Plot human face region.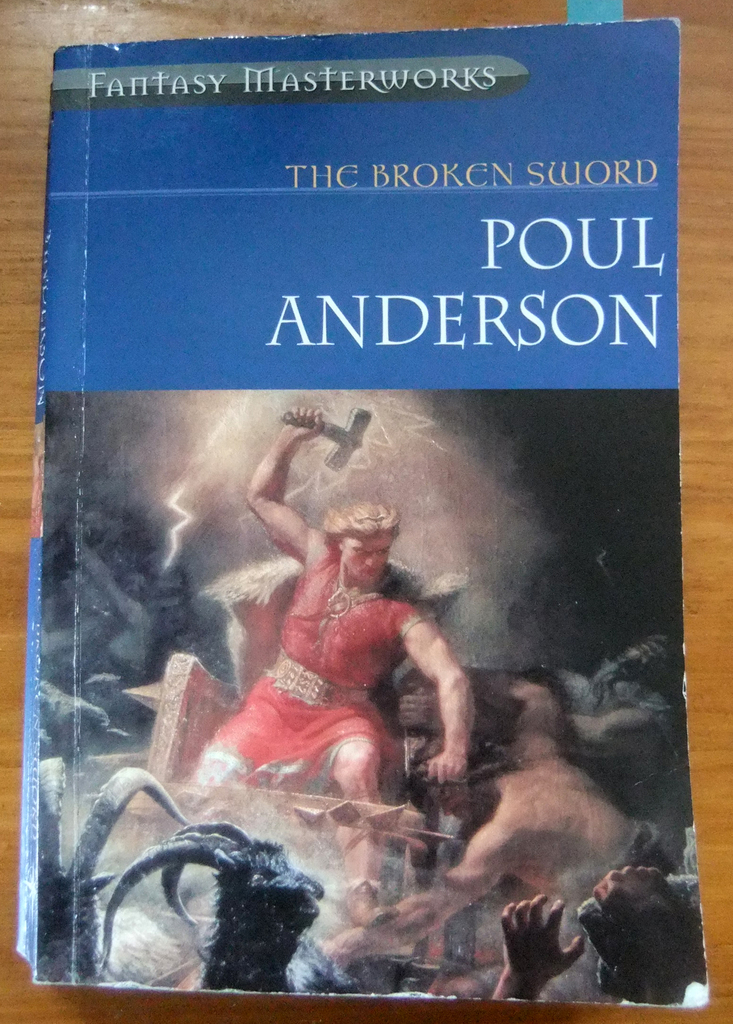
Plotted at {"x1": 345, "y1": 533, "x2": 390, "y2": 584}.
